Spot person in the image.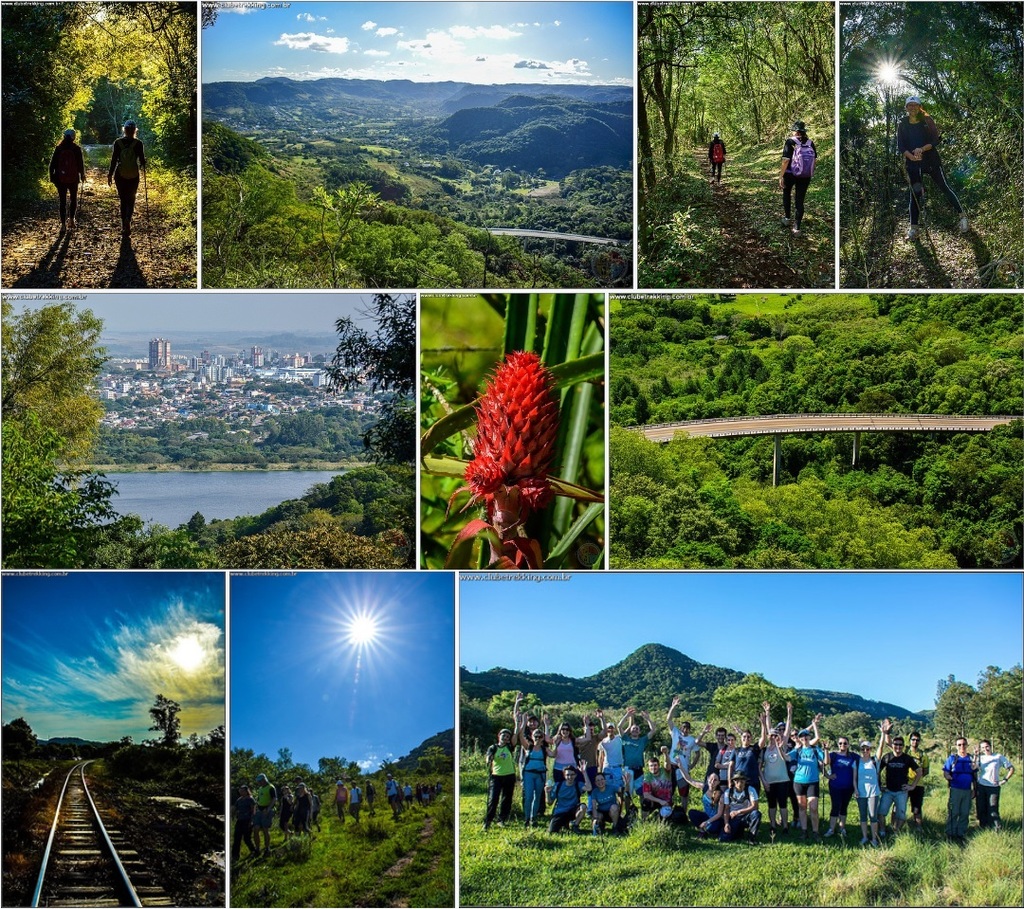
person found at <region>45, 120, 96, 226</region>.
